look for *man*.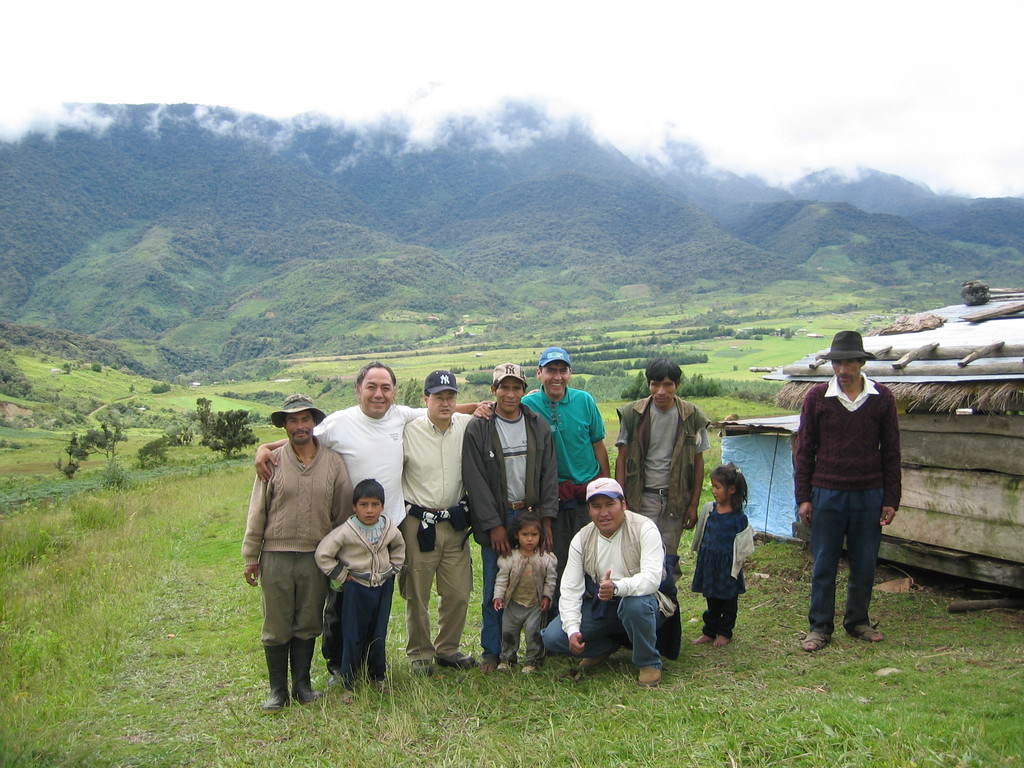
Found: box(239, 393, 355, 717).
